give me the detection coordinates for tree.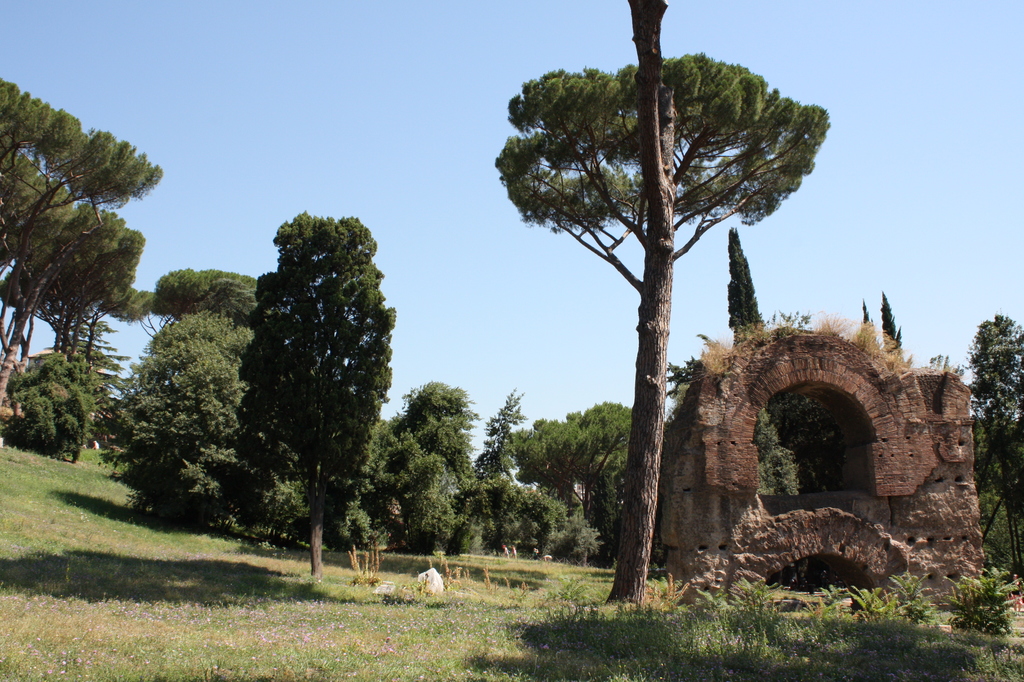
<bbox>856, 289, 916, 378</bbox>.
